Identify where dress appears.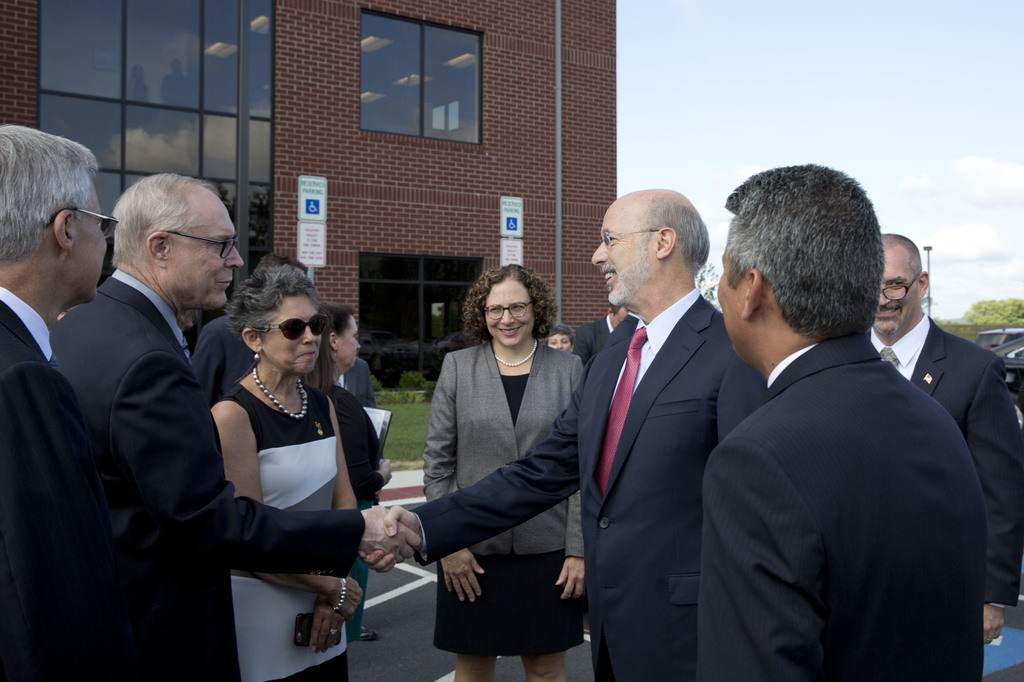
Appears at Rect(230, 381, 354, 681).
